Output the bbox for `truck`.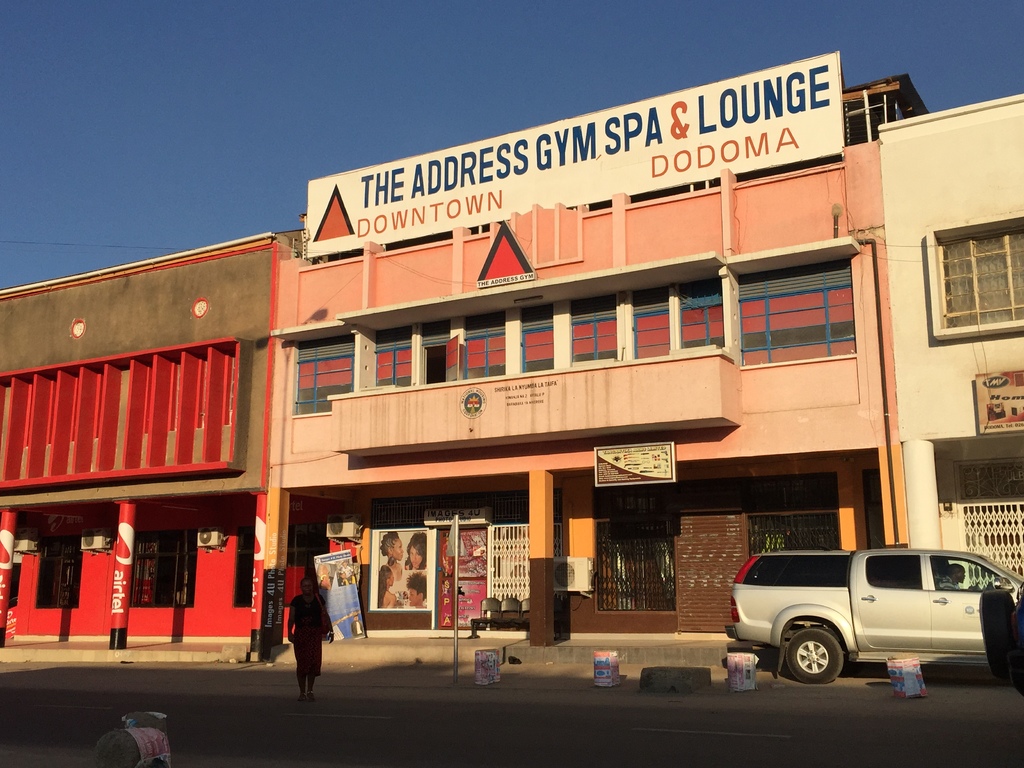
724:550:1023:696.
